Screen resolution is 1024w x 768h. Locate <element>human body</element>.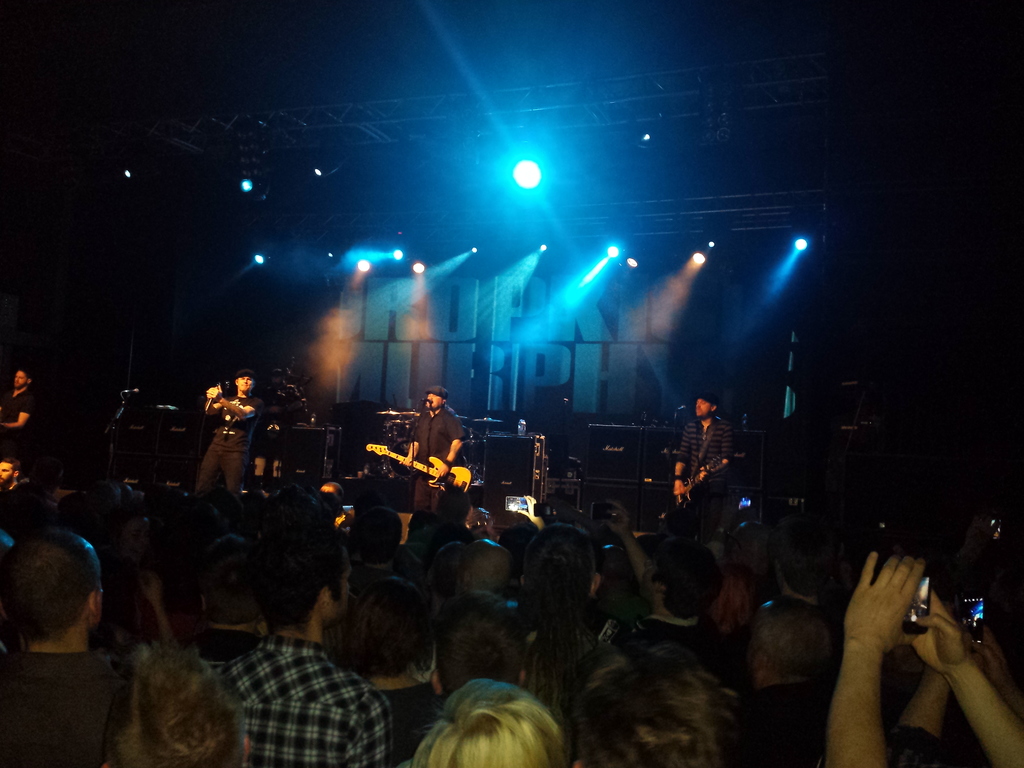
detection(2, 527, 134, 767).
